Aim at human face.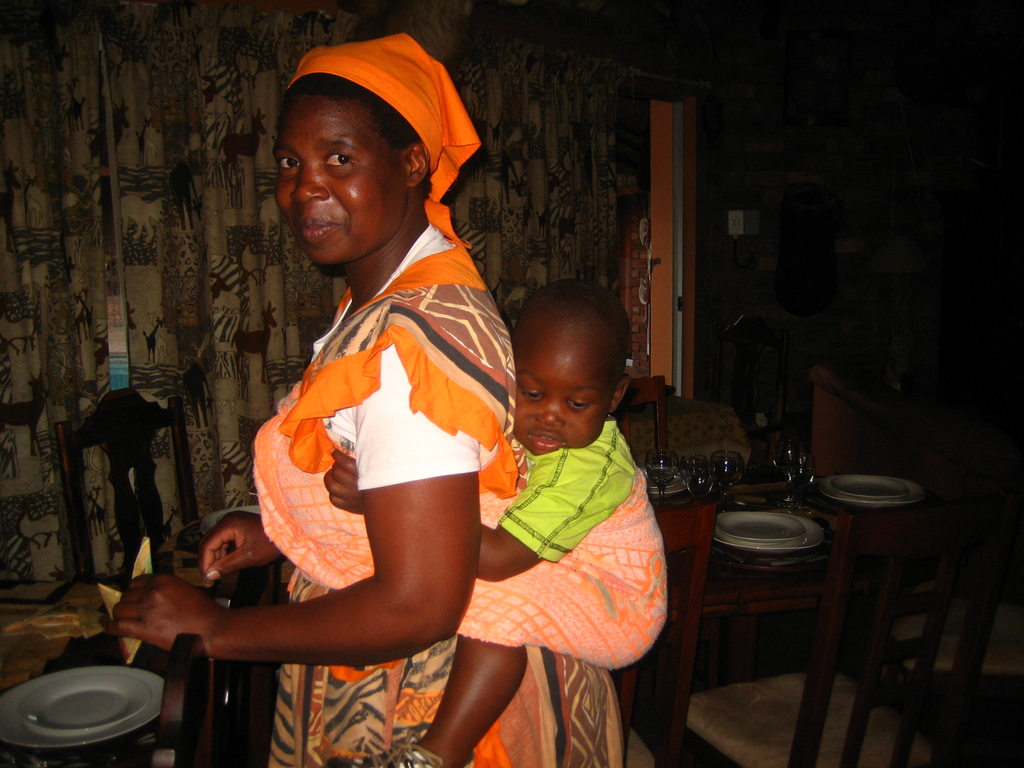
Aimed at [274,90,409,272].
